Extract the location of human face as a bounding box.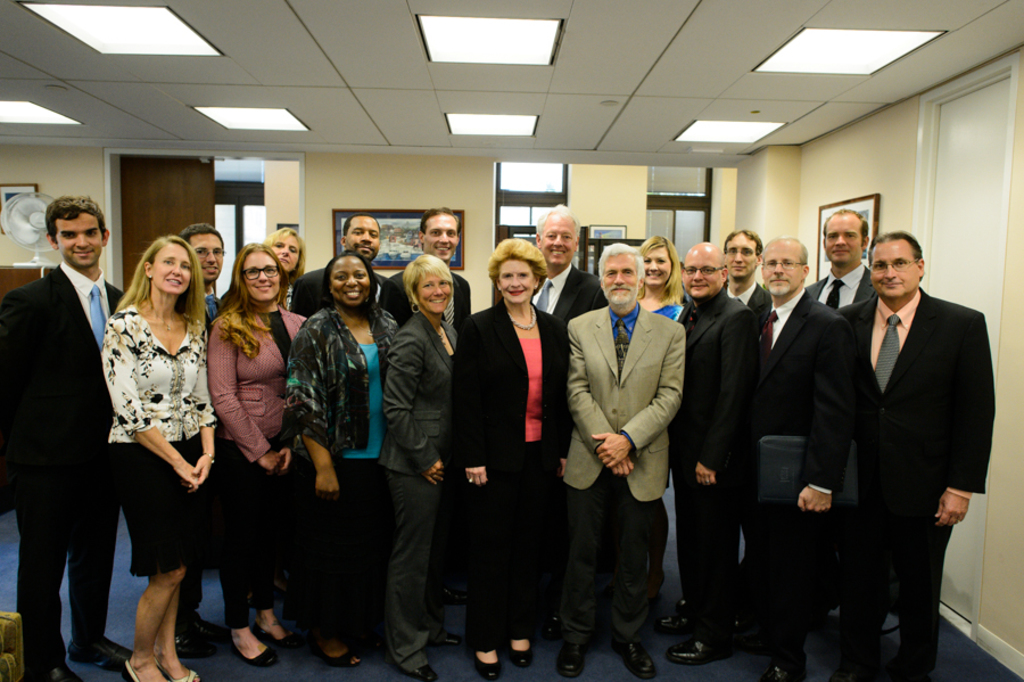
156, 246, 190, 290.
